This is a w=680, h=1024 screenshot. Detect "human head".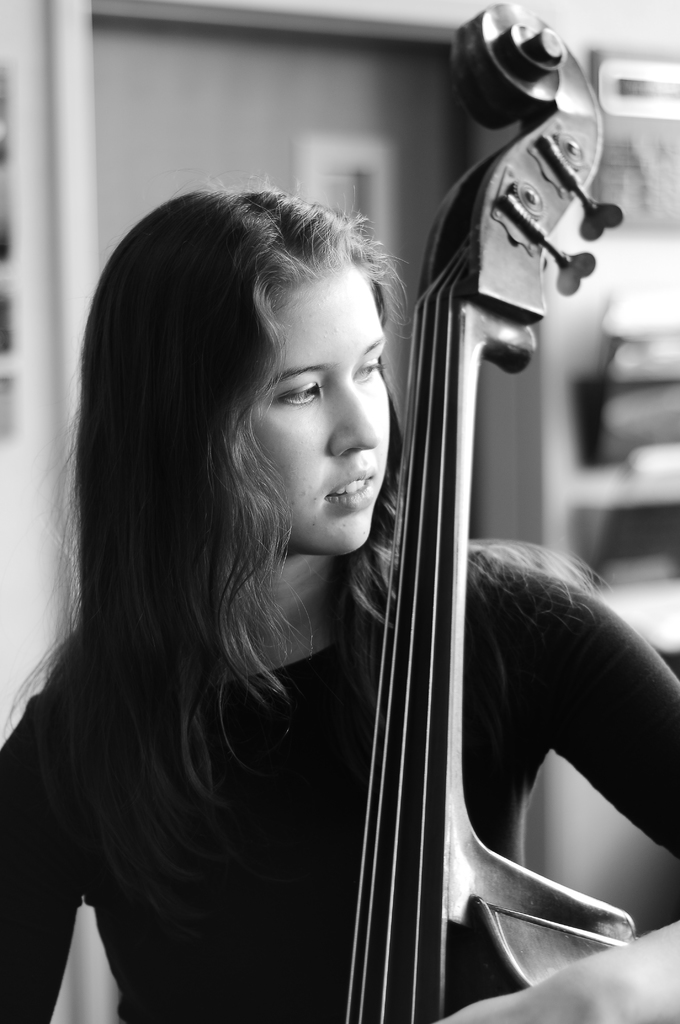
[x1=120, y1=188, x2=403, y2=580].
